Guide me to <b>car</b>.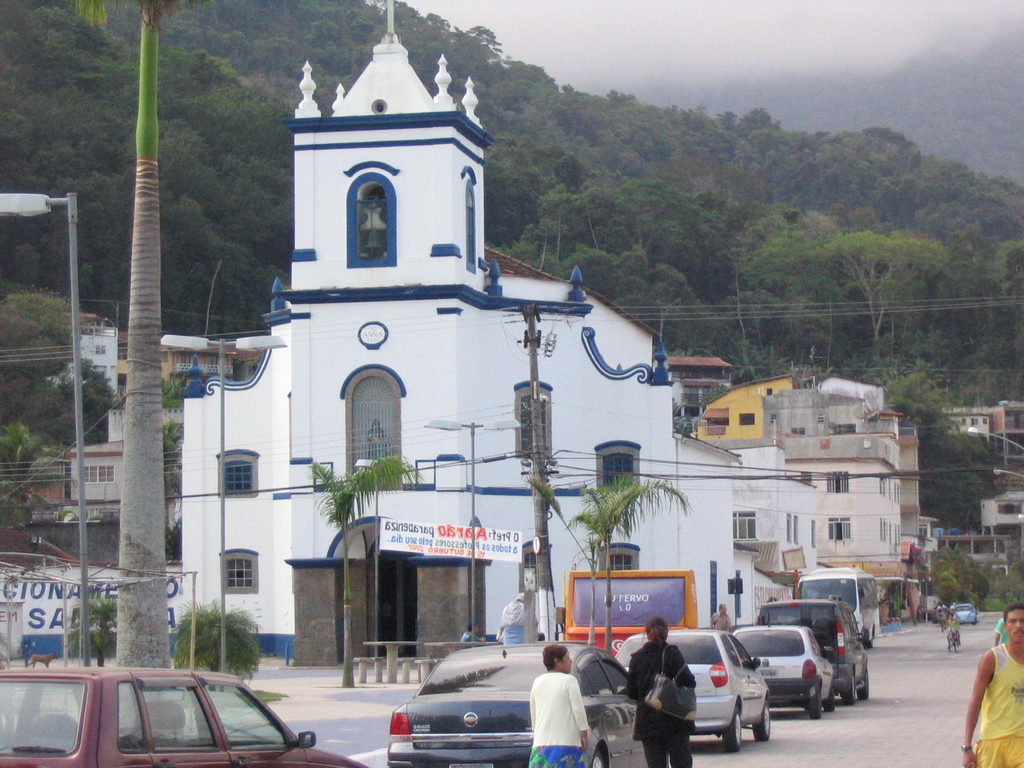
Guidance: 764:598:874:703.
